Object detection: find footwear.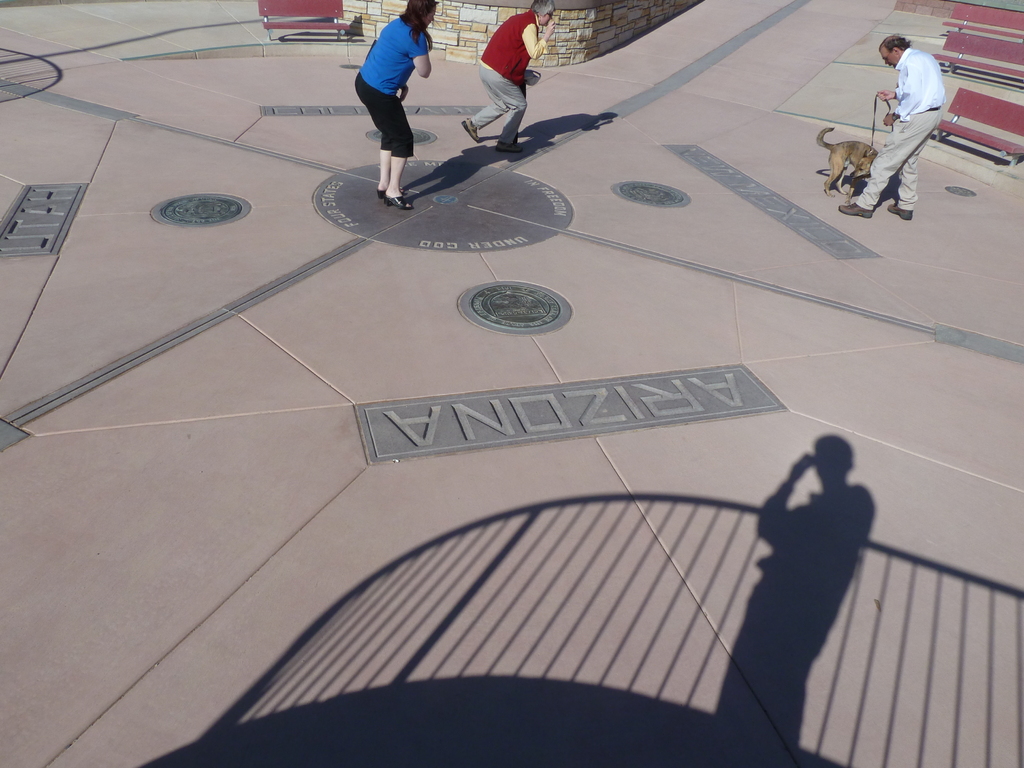
l=892, t=205, r=915, b=218.
